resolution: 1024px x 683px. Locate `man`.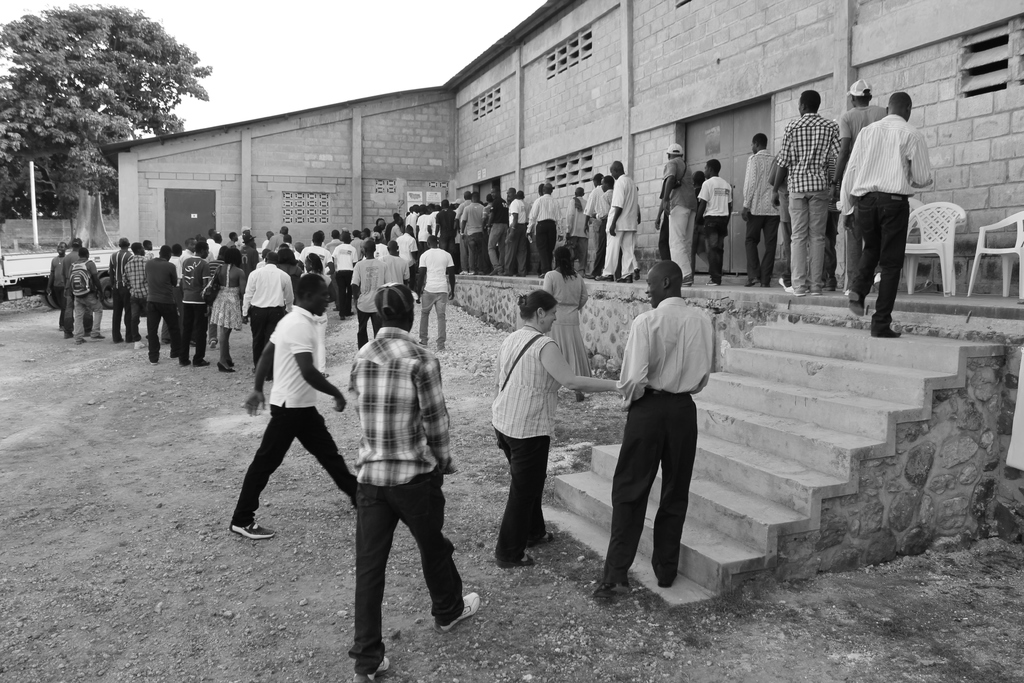
<box>127,240,150,353</box>.
